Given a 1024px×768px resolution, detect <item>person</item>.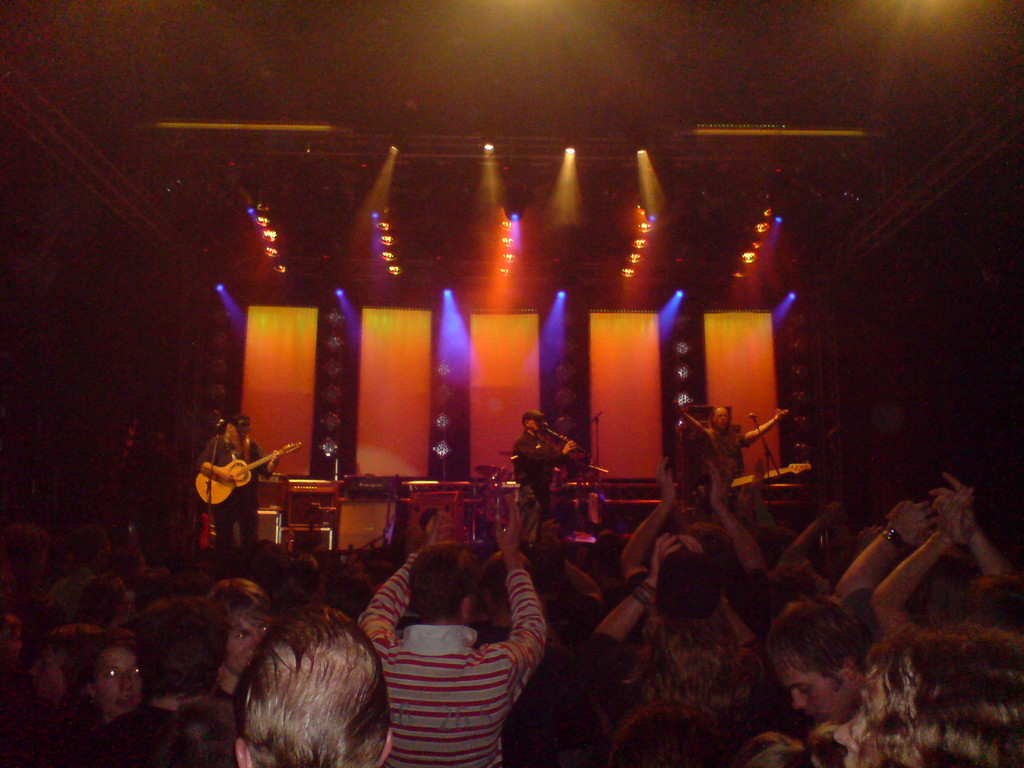
box=[515, 409, 575, 498].
